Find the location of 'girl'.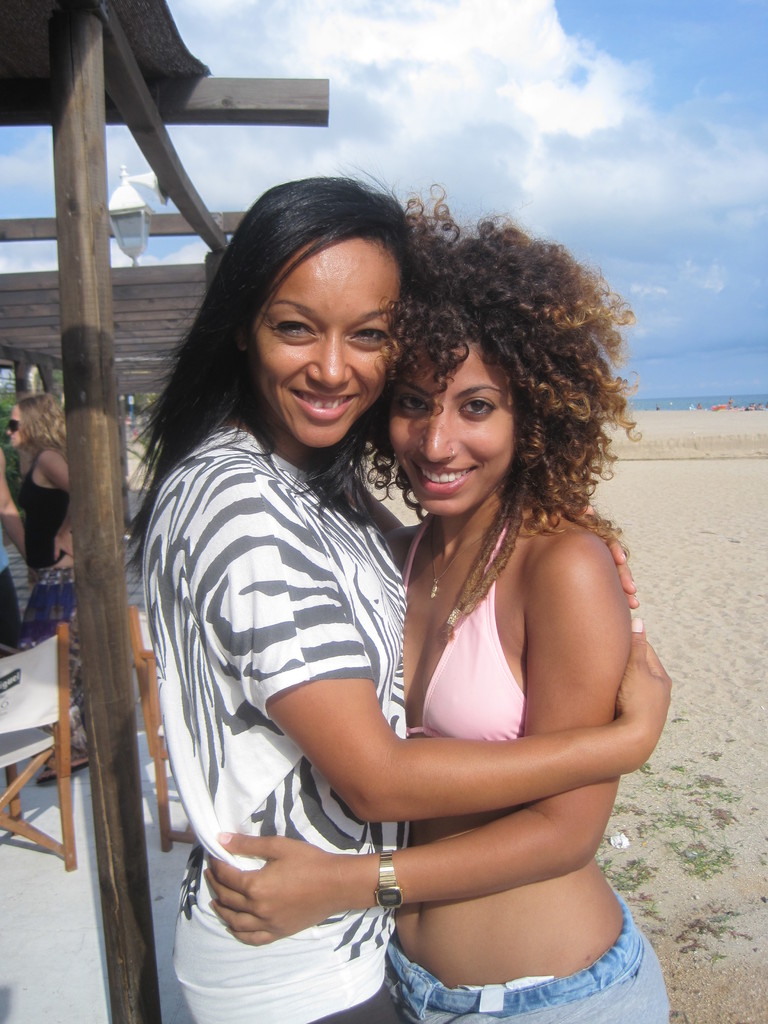
Location: Rect(209, 176, 666, 1023).
